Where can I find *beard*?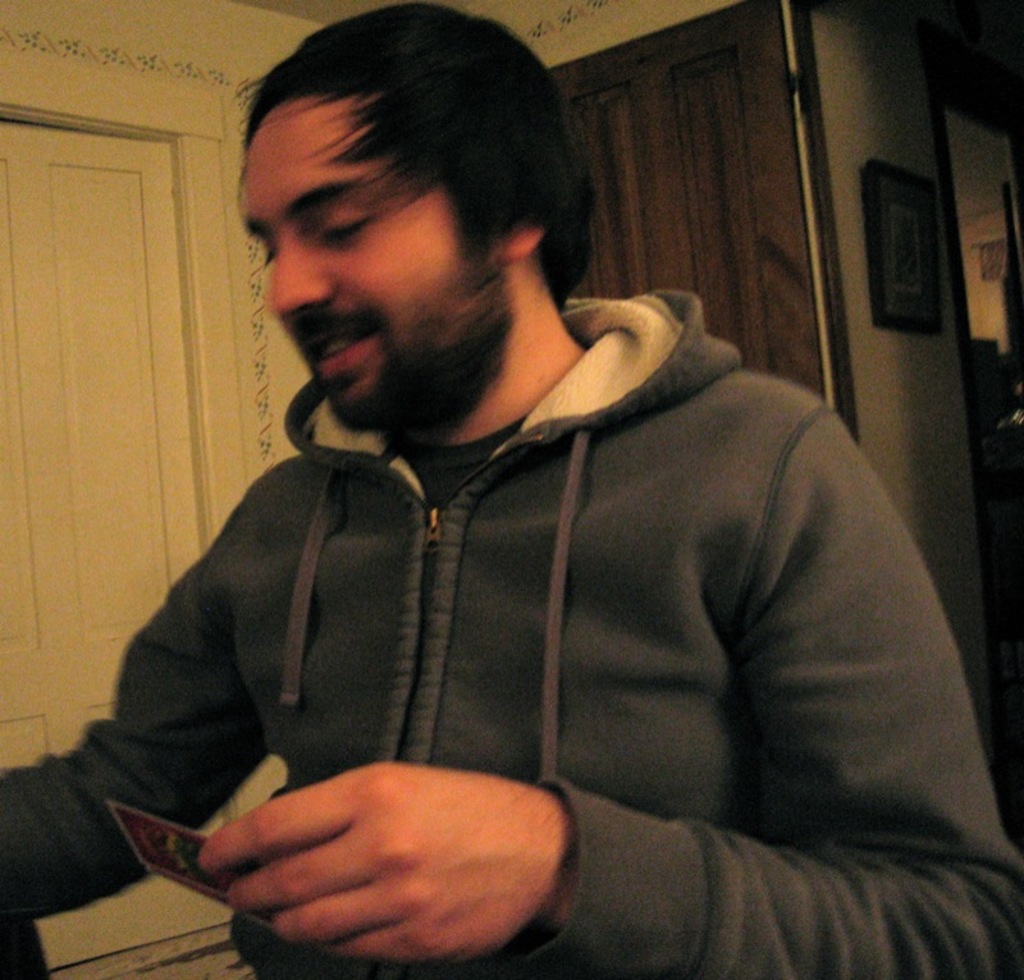
You can find it at x1=319 y1=238 x2=518 y2=431.
